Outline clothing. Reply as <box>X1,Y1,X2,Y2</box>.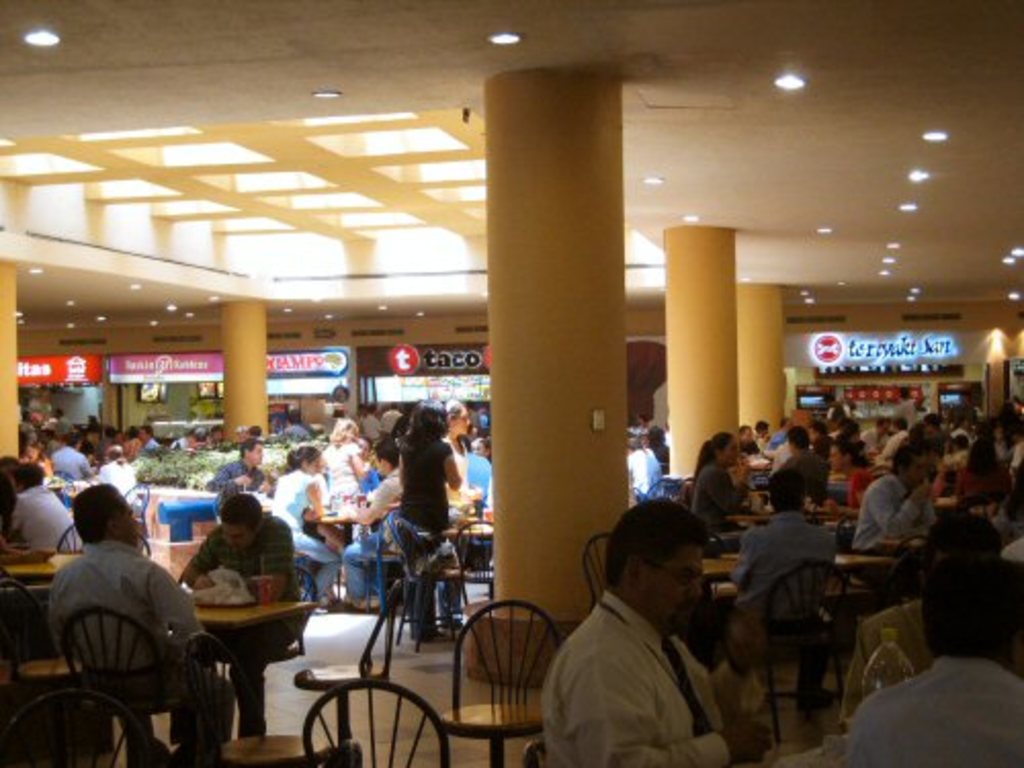
<box>43,543,199,748</box>.
